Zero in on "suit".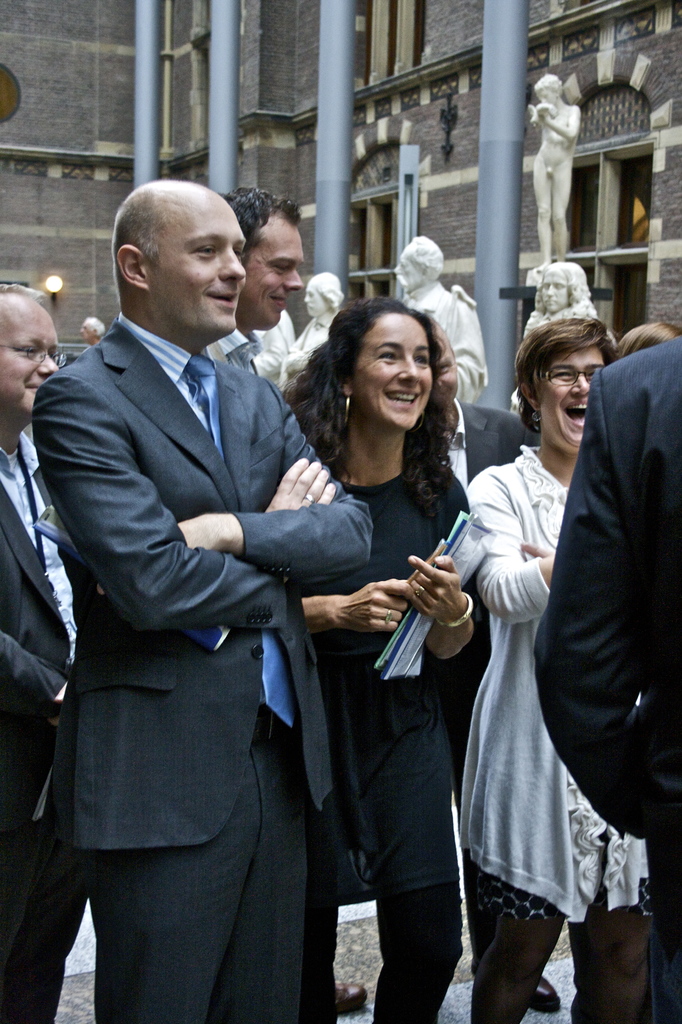
Zeroed in: rect(31, 185, 399, 1014).
